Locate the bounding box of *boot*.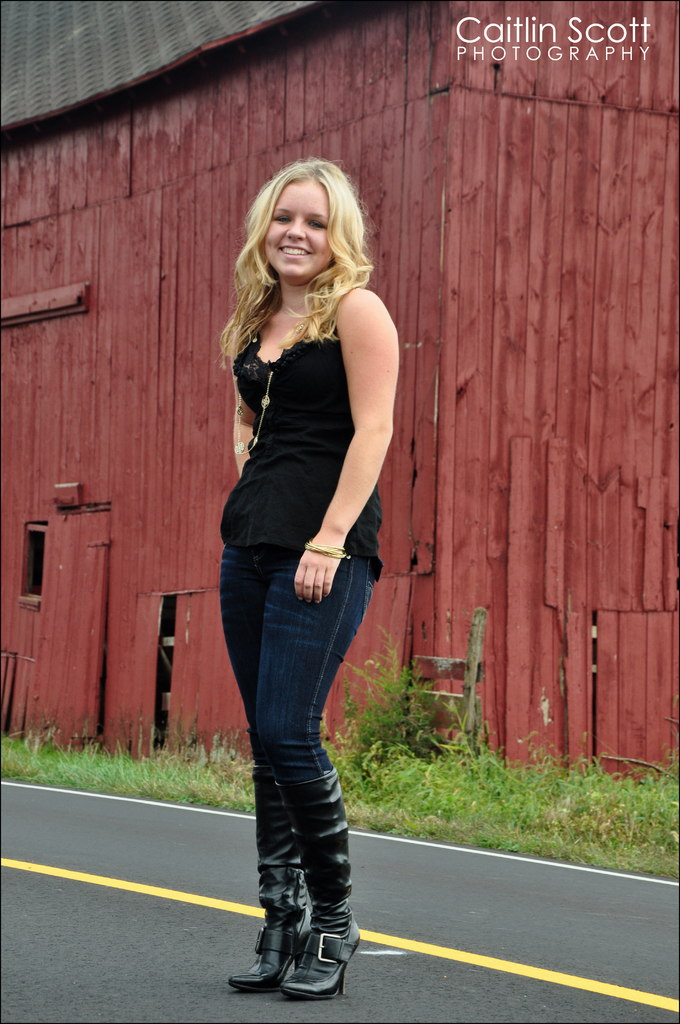
Bounding box: pyautogui.locateOnScreen(274, 774, 361, 989).
